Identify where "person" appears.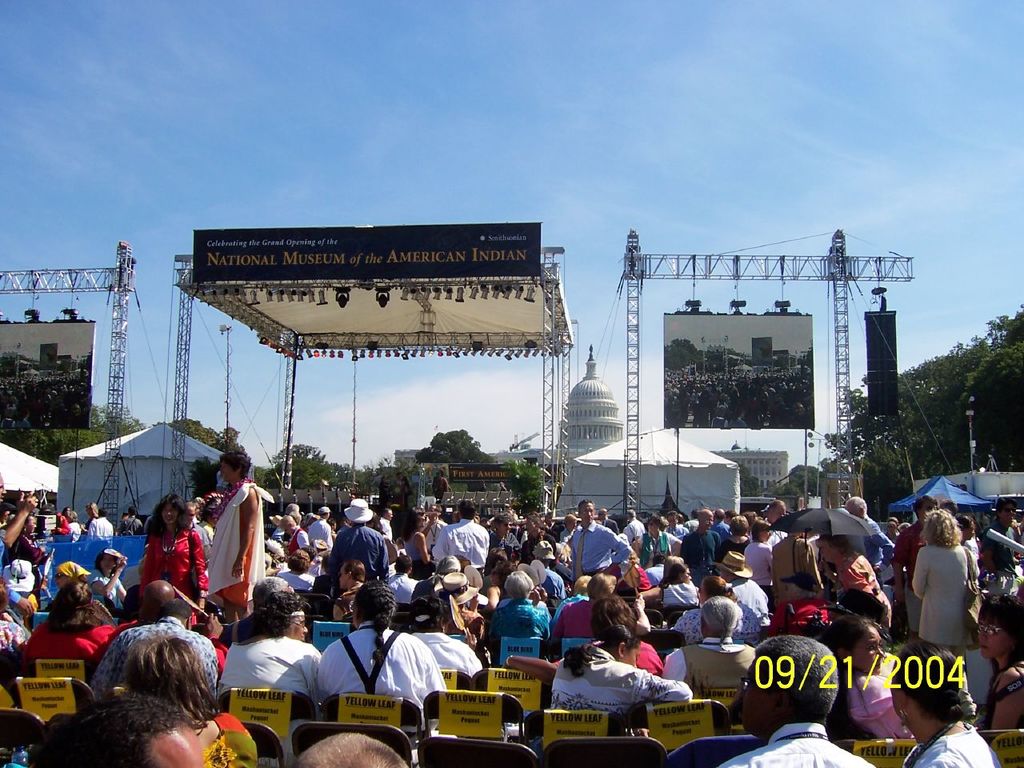
Appears at <box>634,510,671,569</box>.
